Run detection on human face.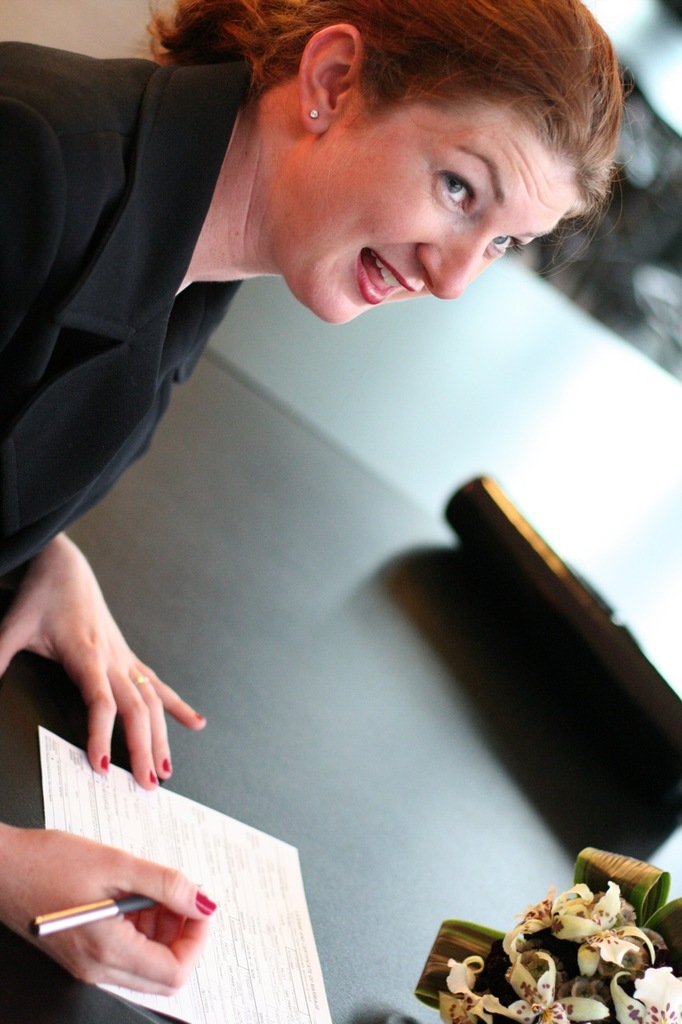
Result: (266,98,590,330).
